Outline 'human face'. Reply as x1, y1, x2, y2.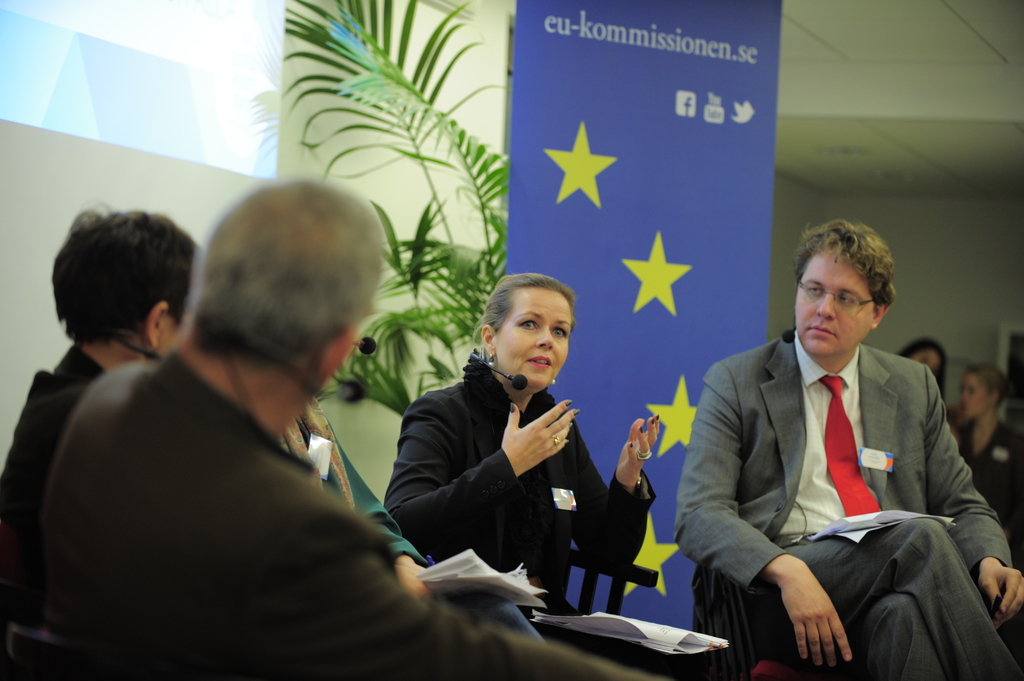
907, 347, 941, 368.
